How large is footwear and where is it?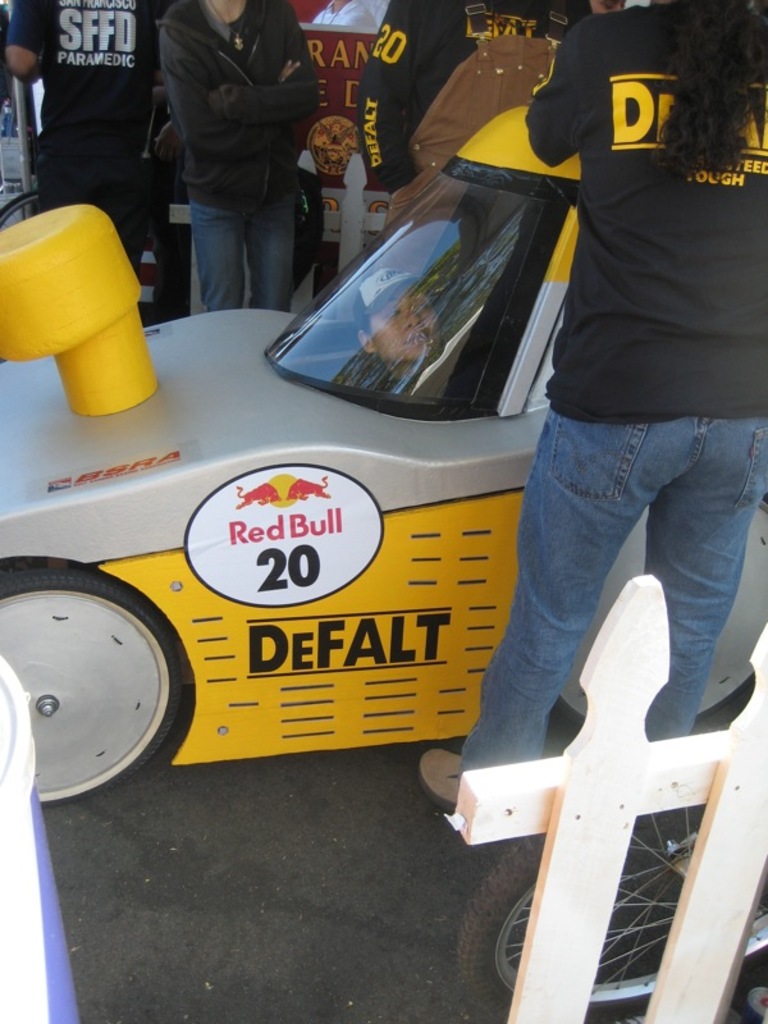
Bounding box: 417,745,463,809.
